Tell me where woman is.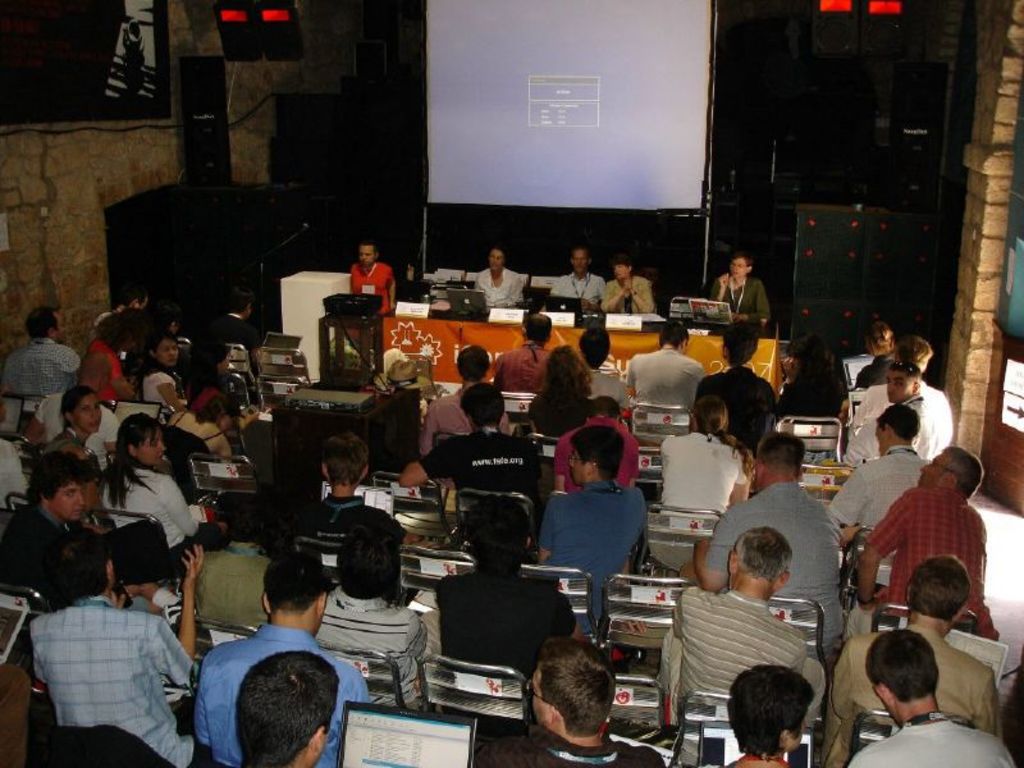
woman is at (522, 343, 596, 434).
